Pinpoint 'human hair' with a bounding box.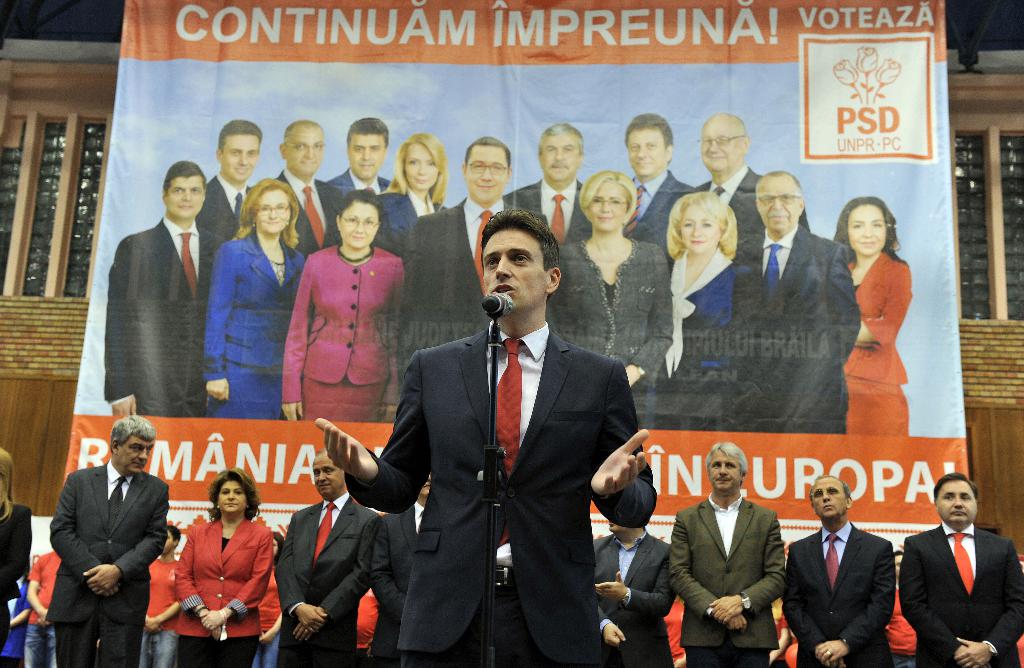
[930, 471, 984, 502].
